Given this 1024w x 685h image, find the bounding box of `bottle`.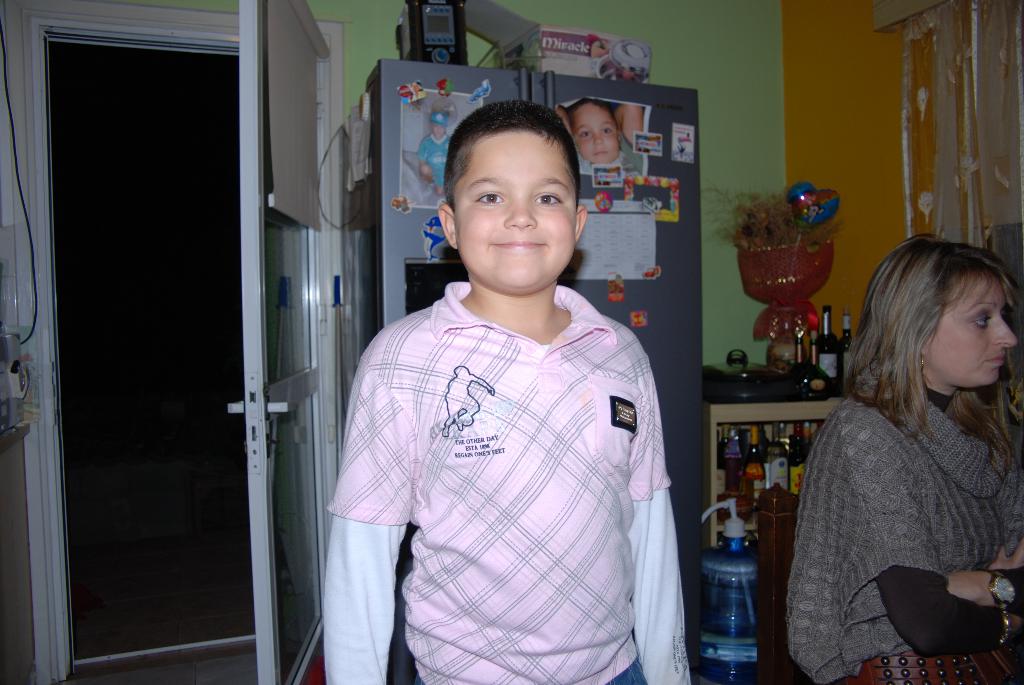
[818,306,842,385].
